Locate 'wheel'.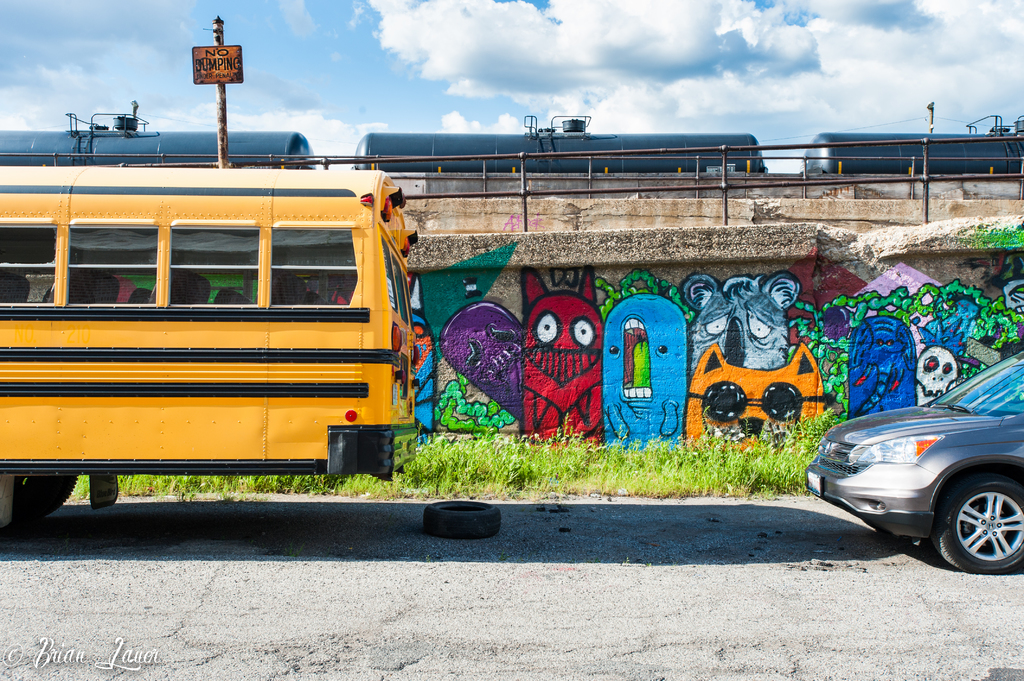
Bounding box: box=[10, 472, 79, 522].
